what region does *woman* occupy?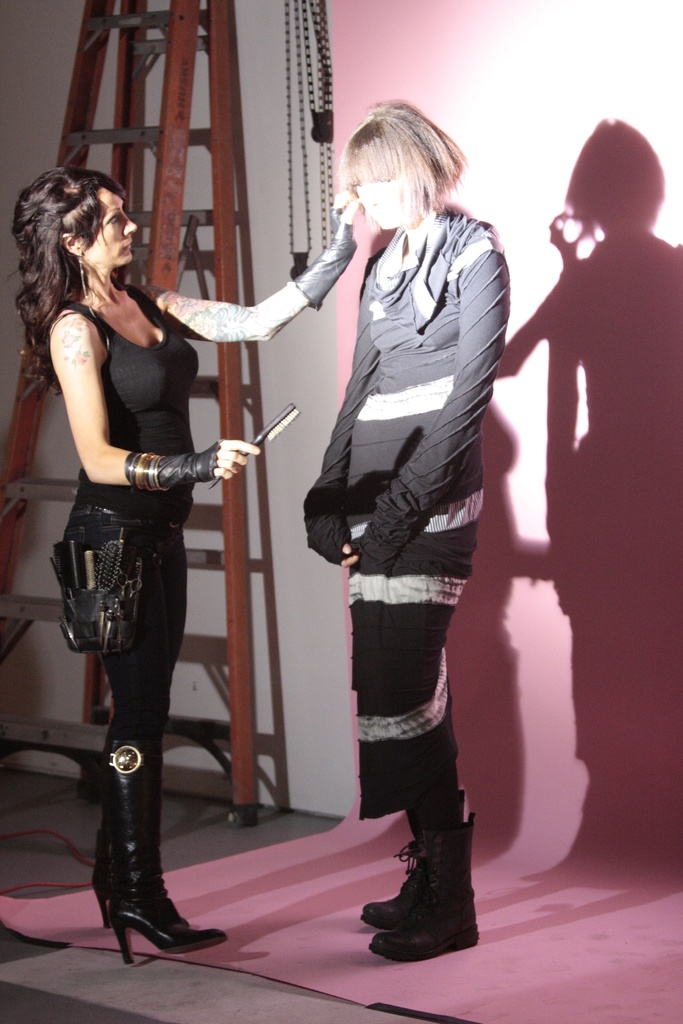
crop(263, 84, 511, 999).
